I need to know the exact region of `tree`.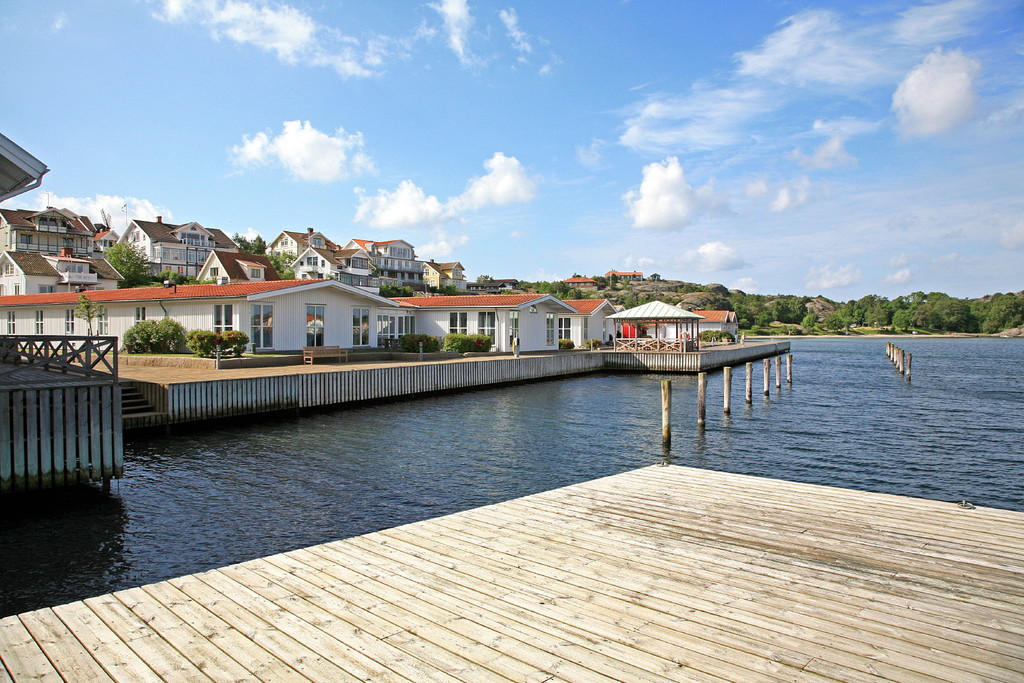
Region: box(731, 301, 757, 329).
